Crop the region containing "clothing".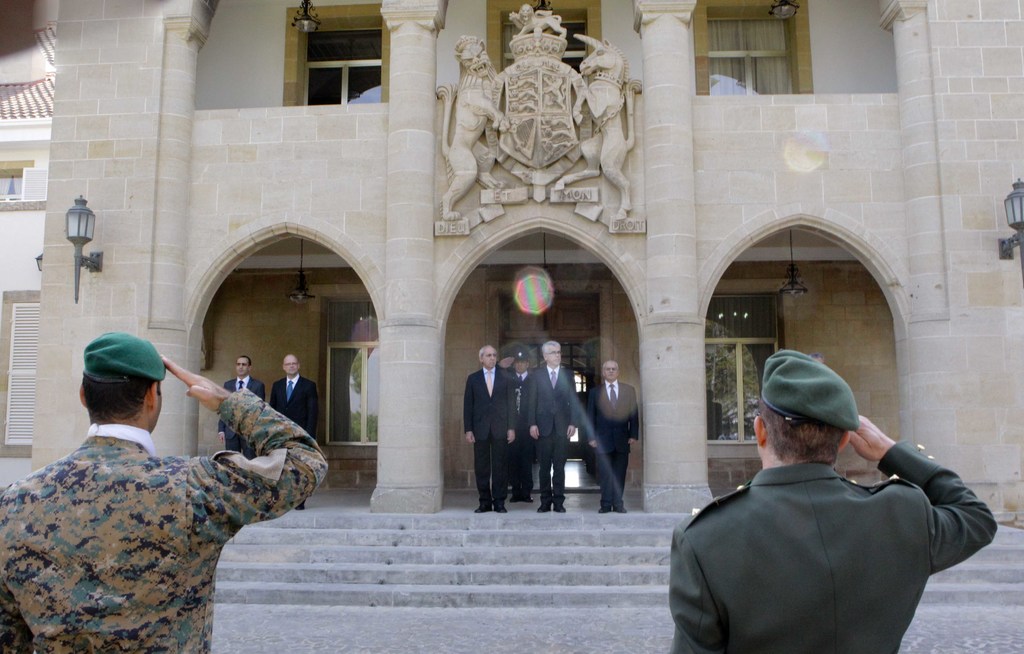
Crop region: [left=218, top=376, right=264, bottom=452].
